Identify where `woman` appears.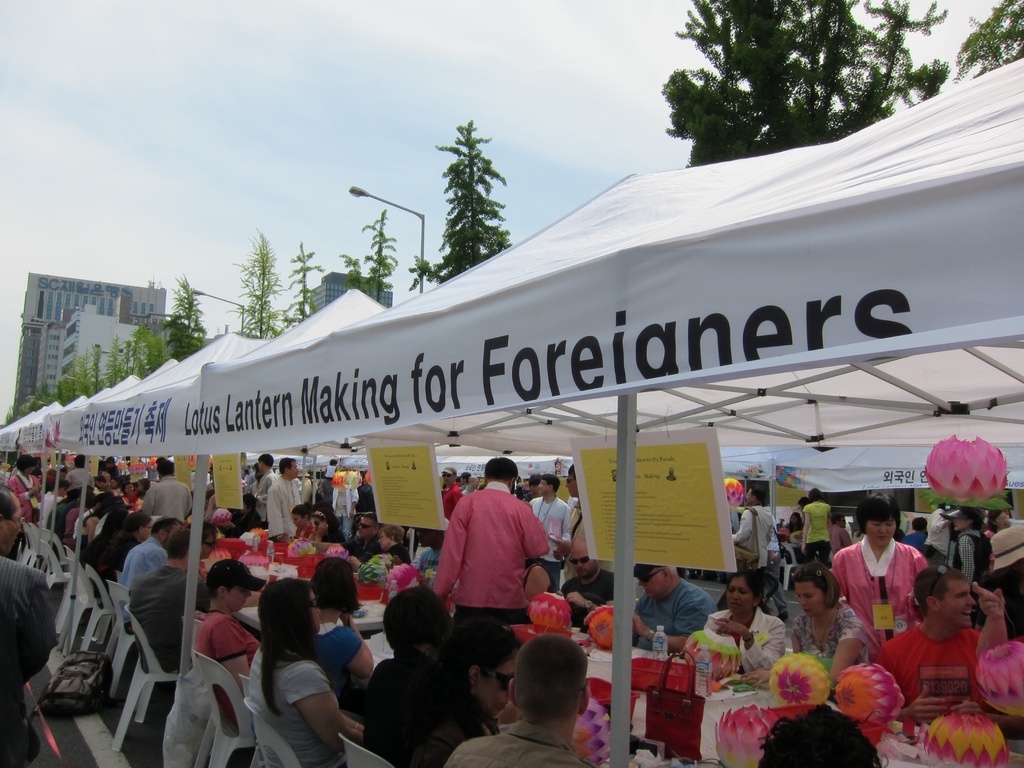
Appears at BBox(231, 585, 348, 767).
